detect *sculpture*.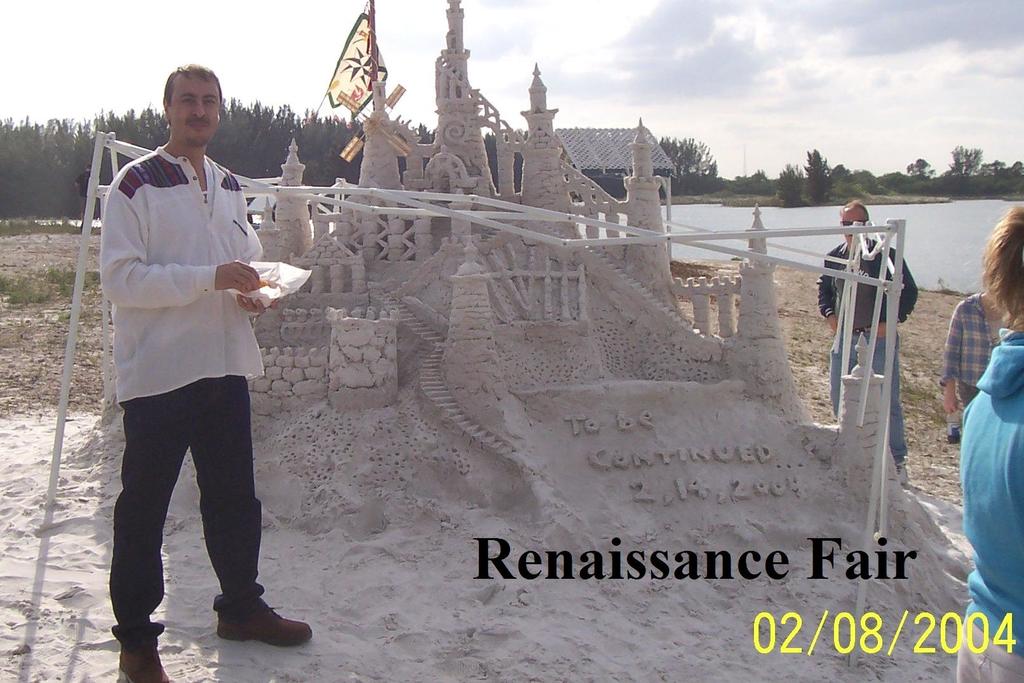
Detected at 86, 0, 941, 611.
